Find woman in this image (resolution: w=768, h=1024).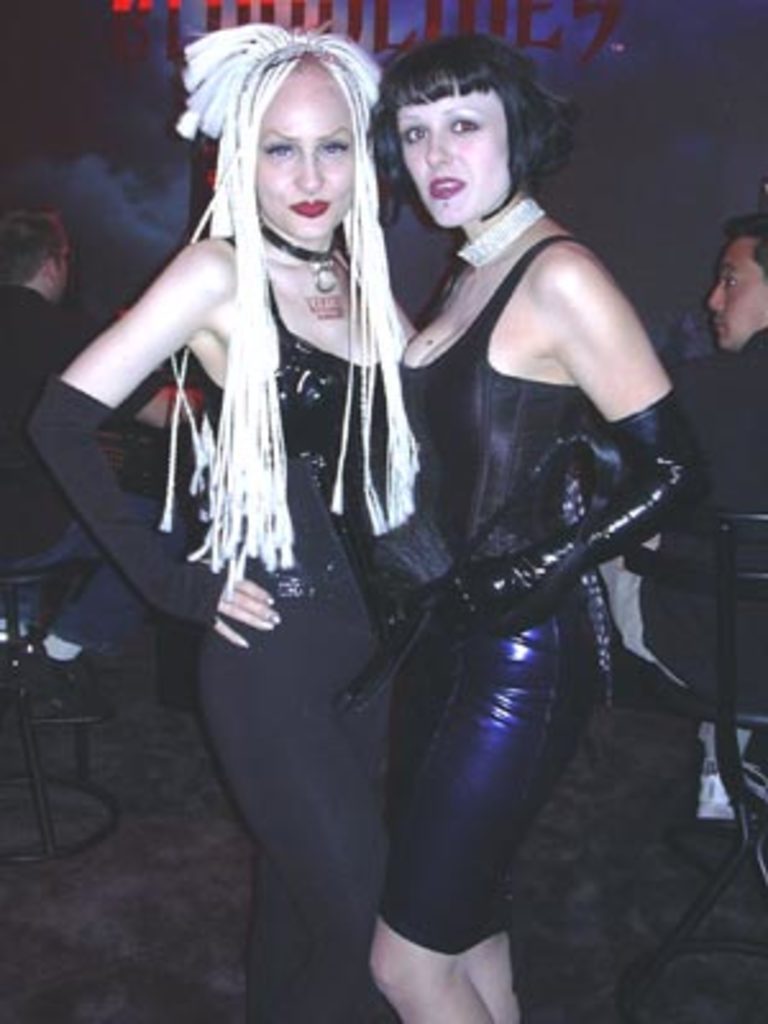
detection(276, 0, 666, 1023).
